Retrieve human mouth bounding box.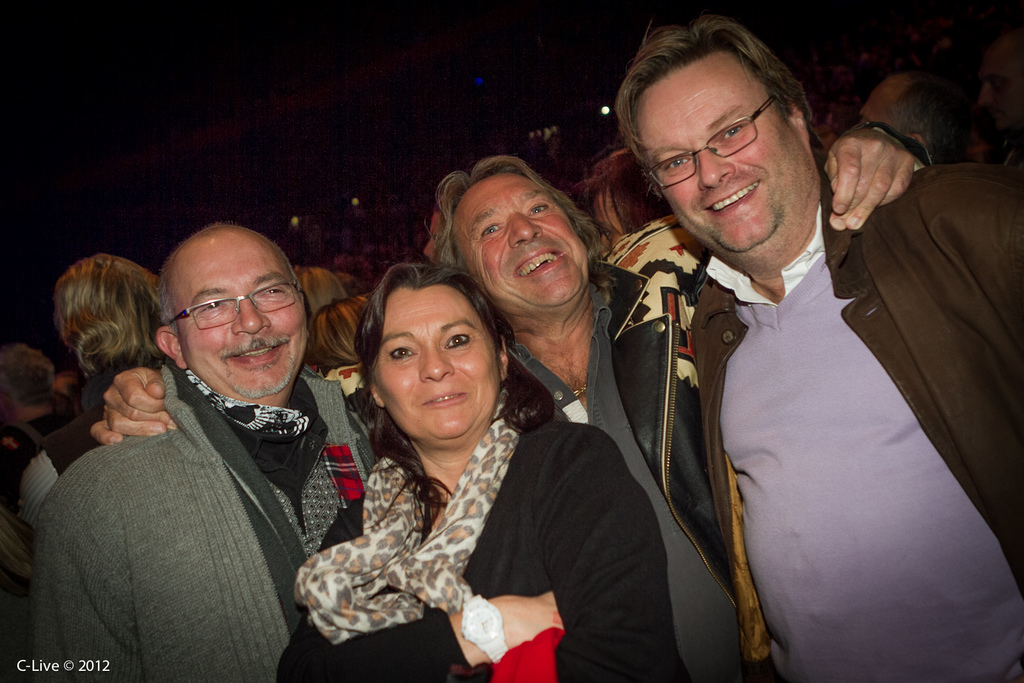
Bounding box: x1=230 y1=335 x2=286 y2=372.
